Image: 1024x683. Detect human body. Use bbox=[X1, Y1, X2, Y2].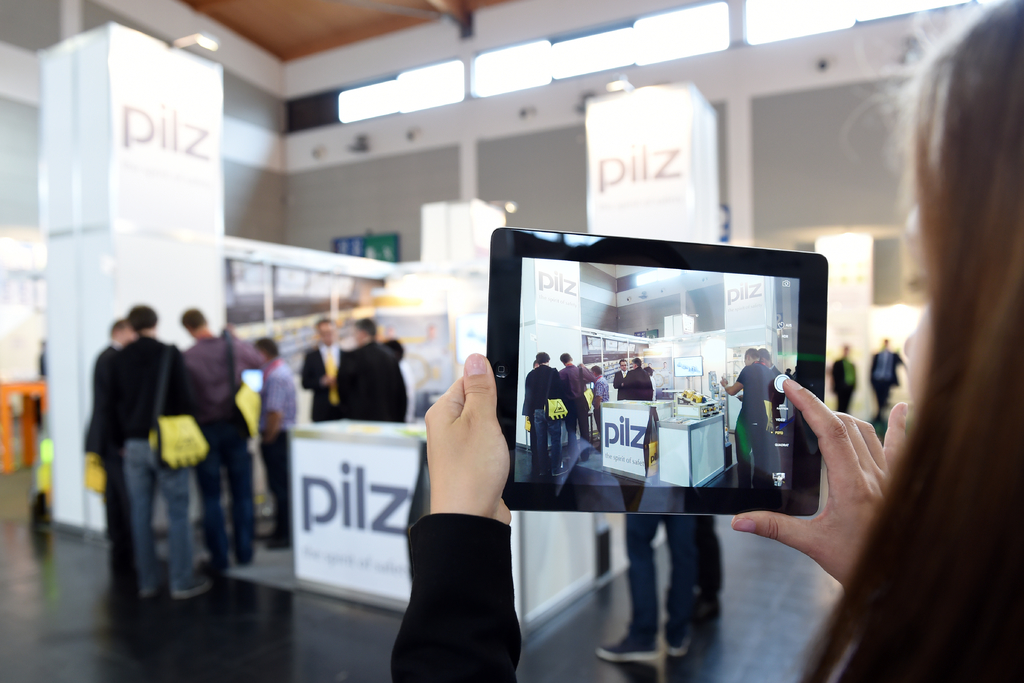
bbox=[586, 368, 619, 428].
